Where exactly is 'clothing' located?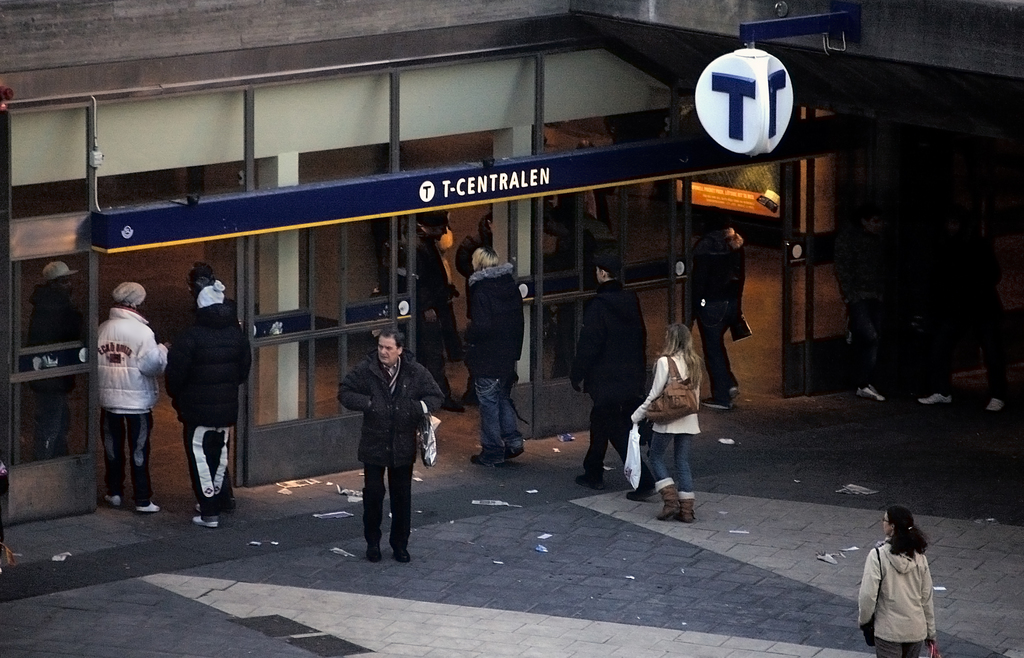
Its bounding box is locate(464, 267, 524, 452).
